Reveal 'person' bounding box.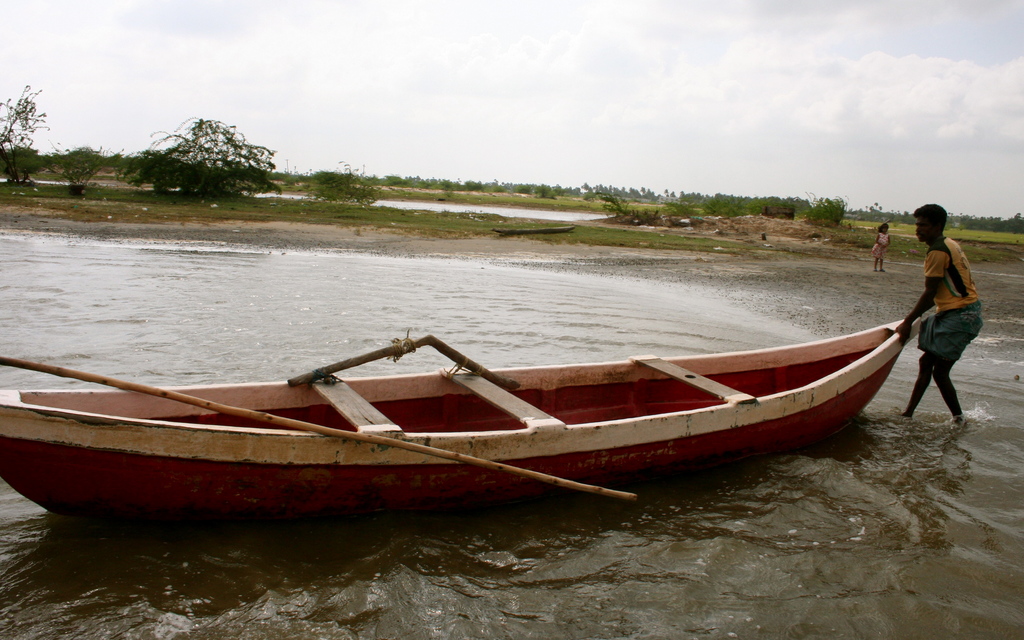
Revealed: x1=895, y1=201, x2=987, y2=427.
